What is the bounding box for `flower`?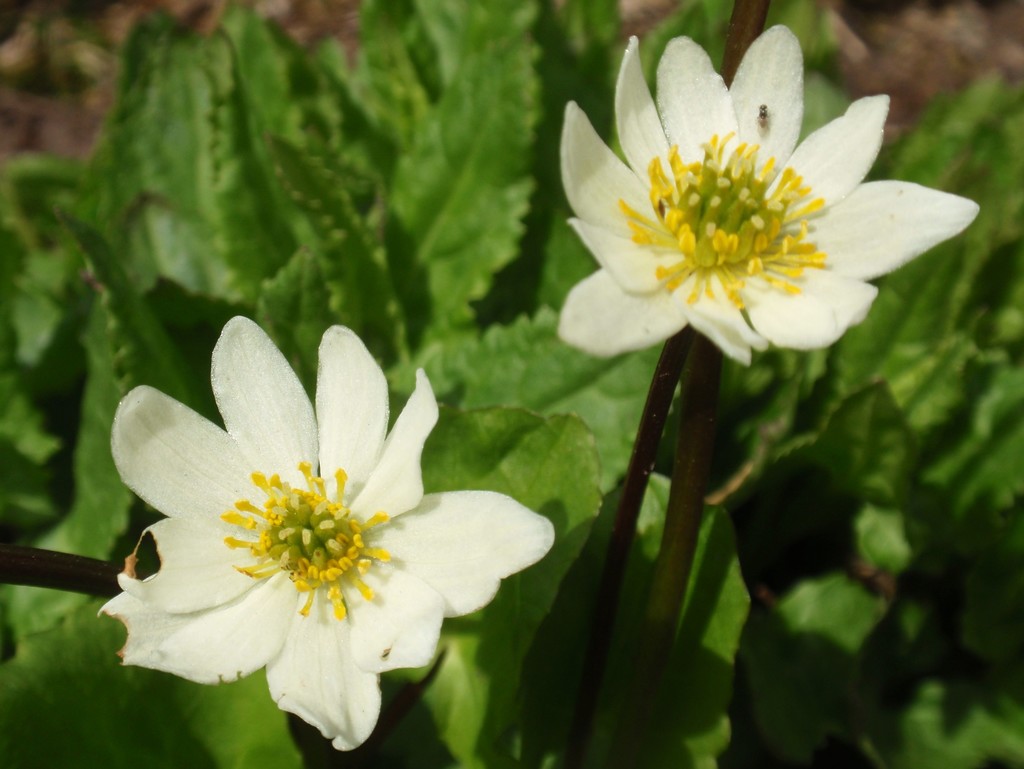
bbox=(93, 312, 553, 754).
